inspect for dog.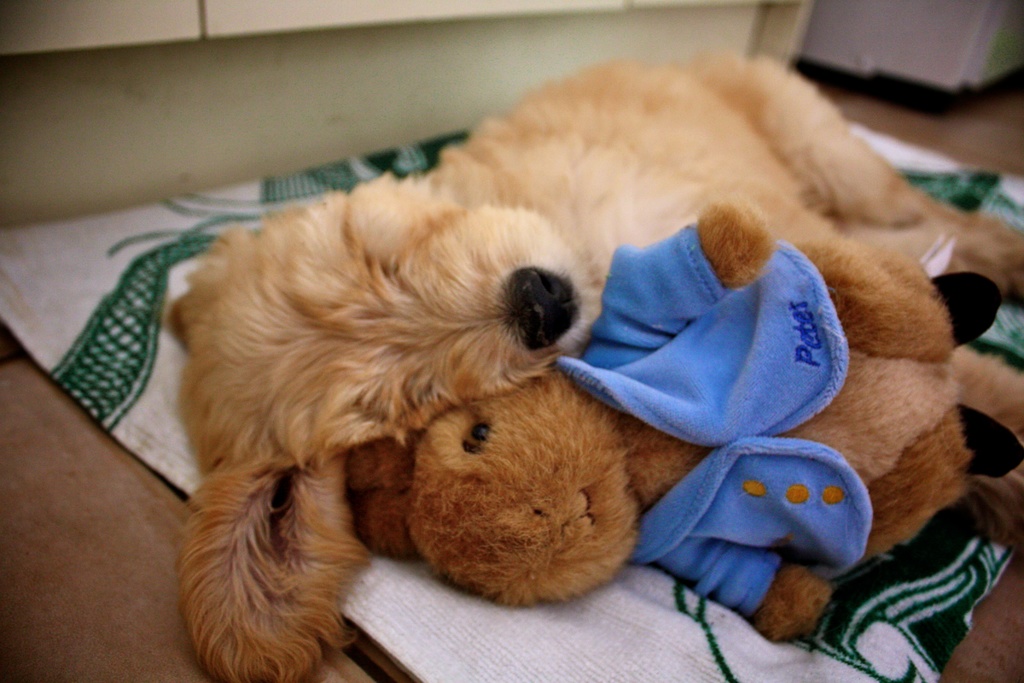
Inspection: <box>161,53,1023,682</box>.
